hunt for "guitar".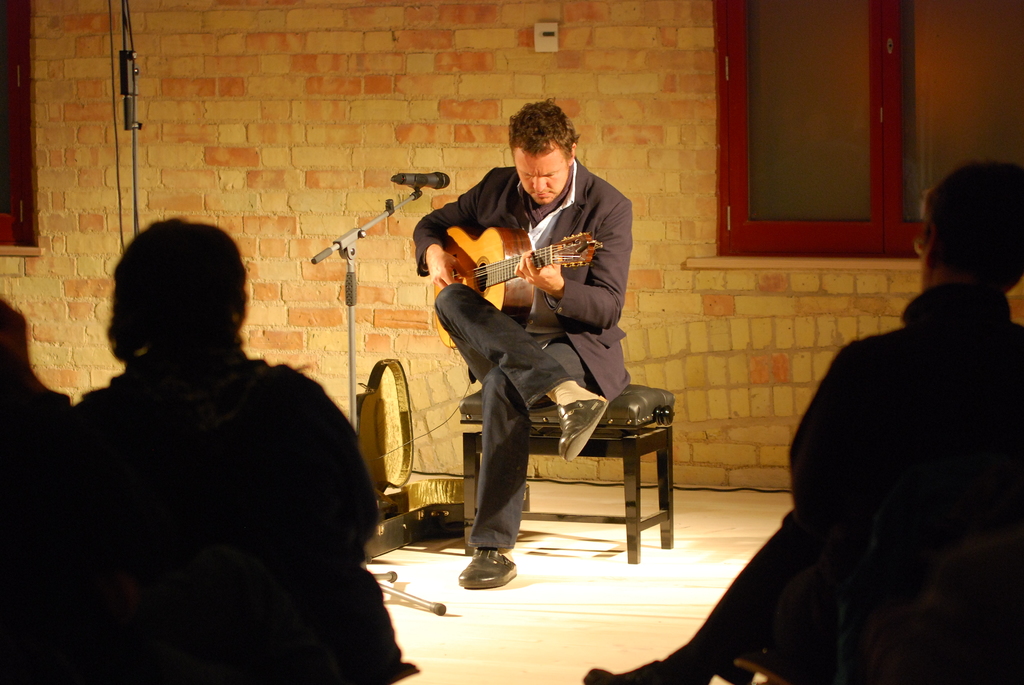
Hunted down at {"x1": 399, "y1": 201, "x2": 625, "y2": 327}.
